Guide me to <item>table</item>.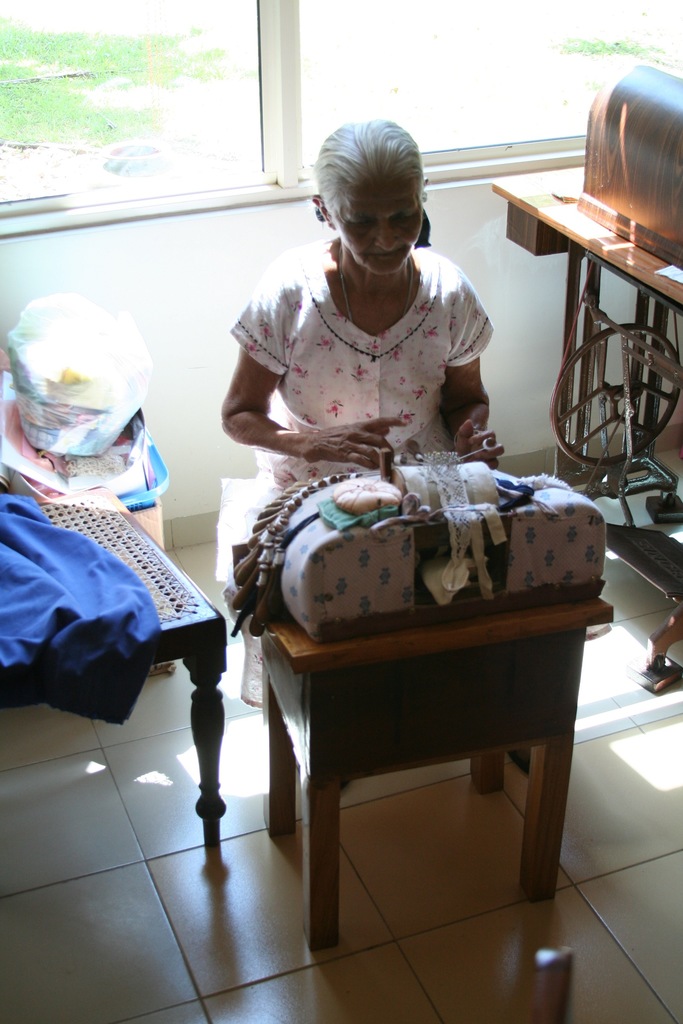
Guidance: box=[213, 472, 623, 949].
